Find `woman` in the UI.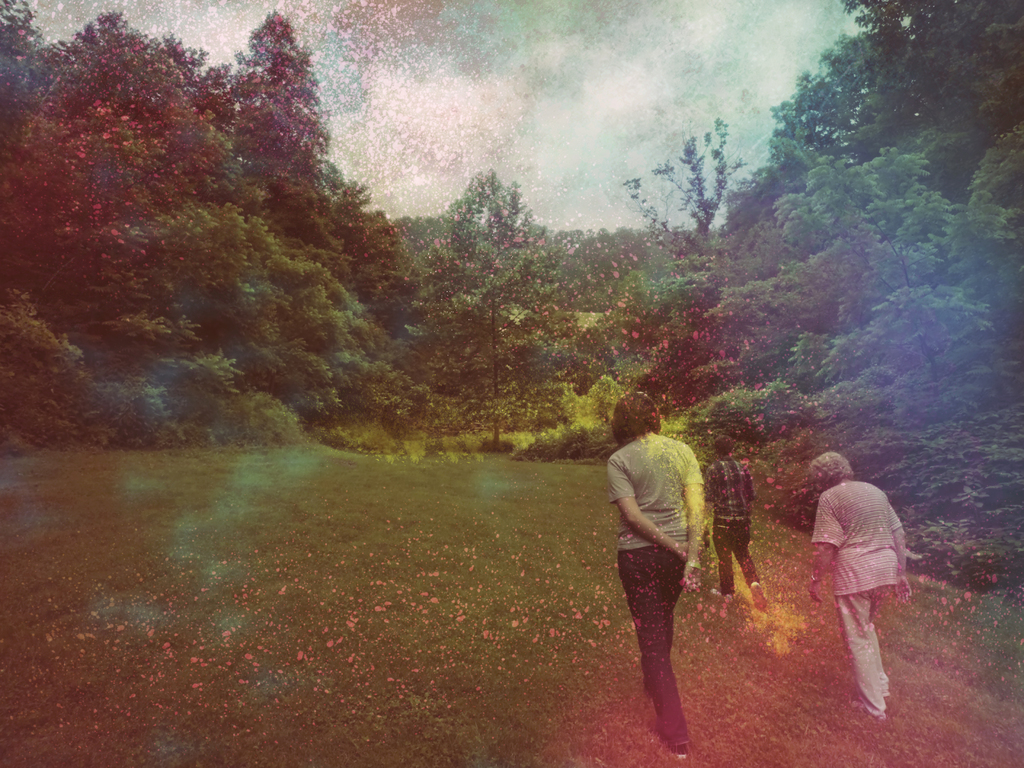
UI element at [698, 435, 778, 616].
